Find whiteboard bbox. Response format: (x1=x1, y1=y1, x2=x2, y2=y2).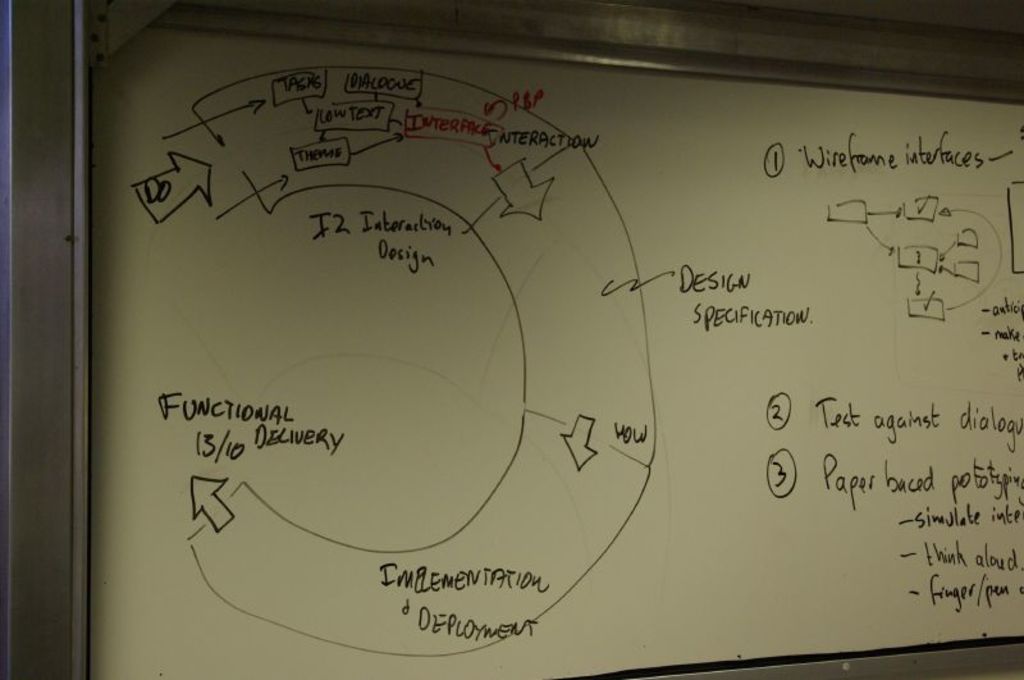
(x1=70, y1=0, x2=1023, y2=679).
